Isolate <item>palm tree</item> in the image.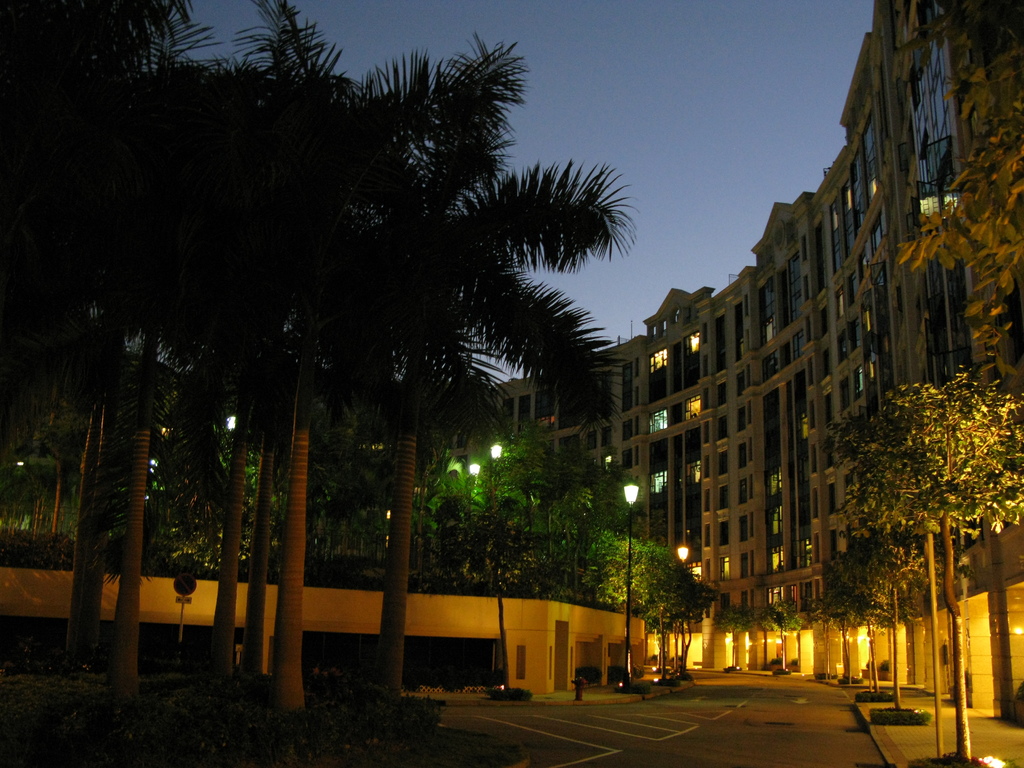
Isolated region: <bbox>0, 68, 142, 560</bbox>.
